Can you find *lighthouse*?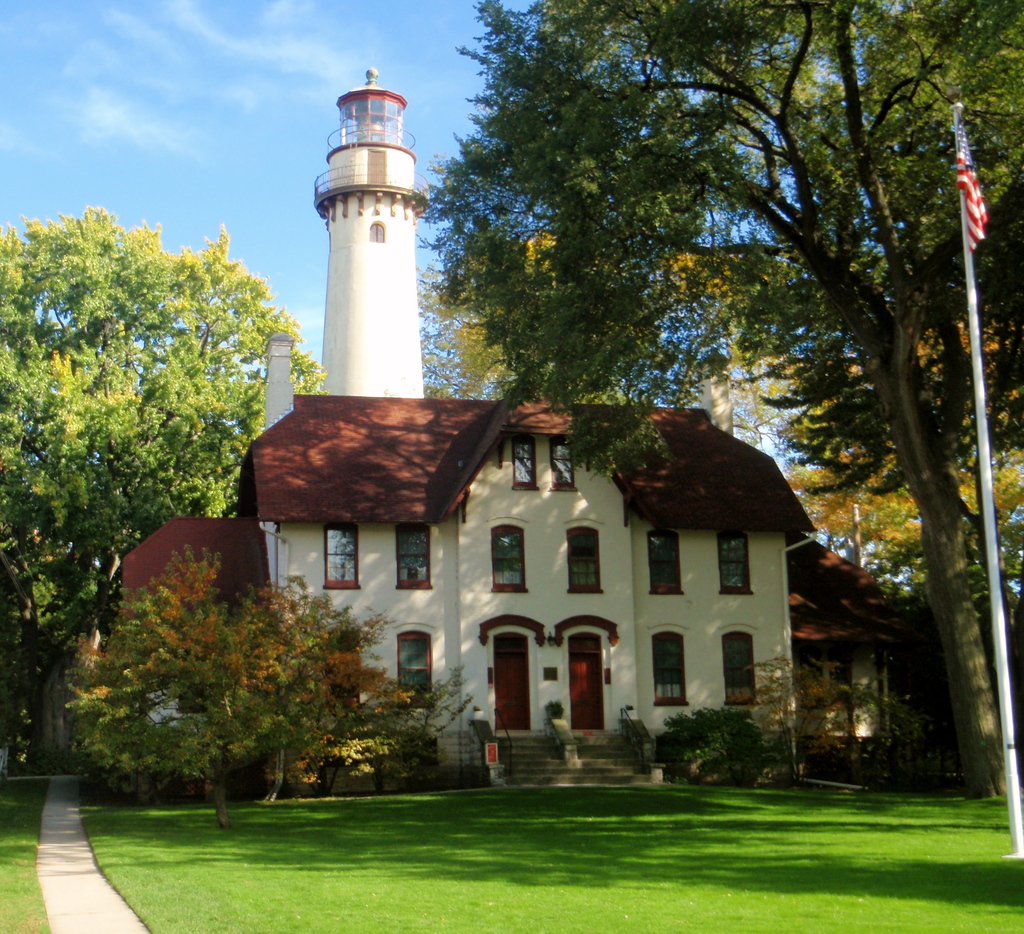
Yes, bounding box: region(283, 46, 453, 441).
